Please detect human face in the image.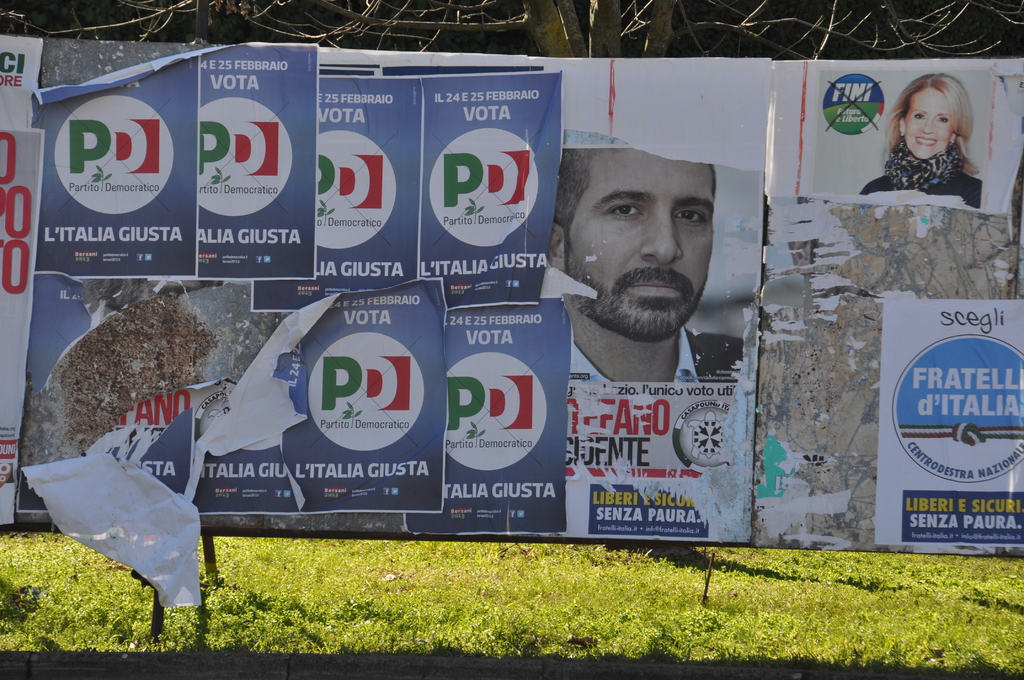
detection(563, 150, 714, 344).
